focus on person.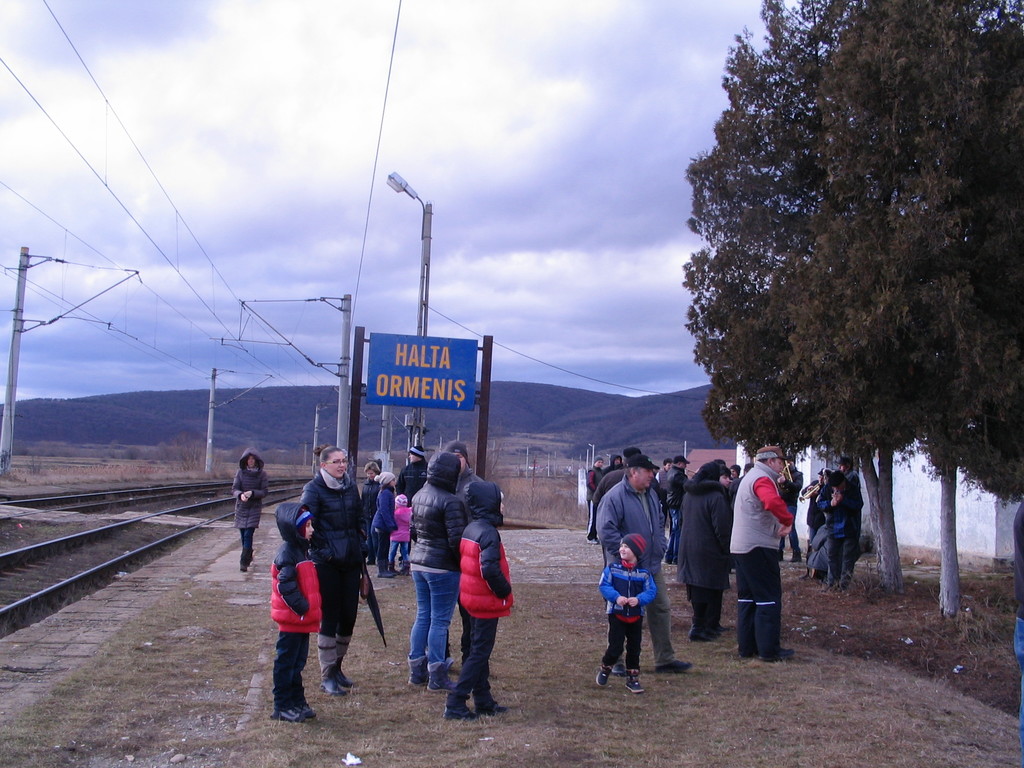
Focused at {"left": 390, "top": 484, "right": 417, "bottom": 572}.
